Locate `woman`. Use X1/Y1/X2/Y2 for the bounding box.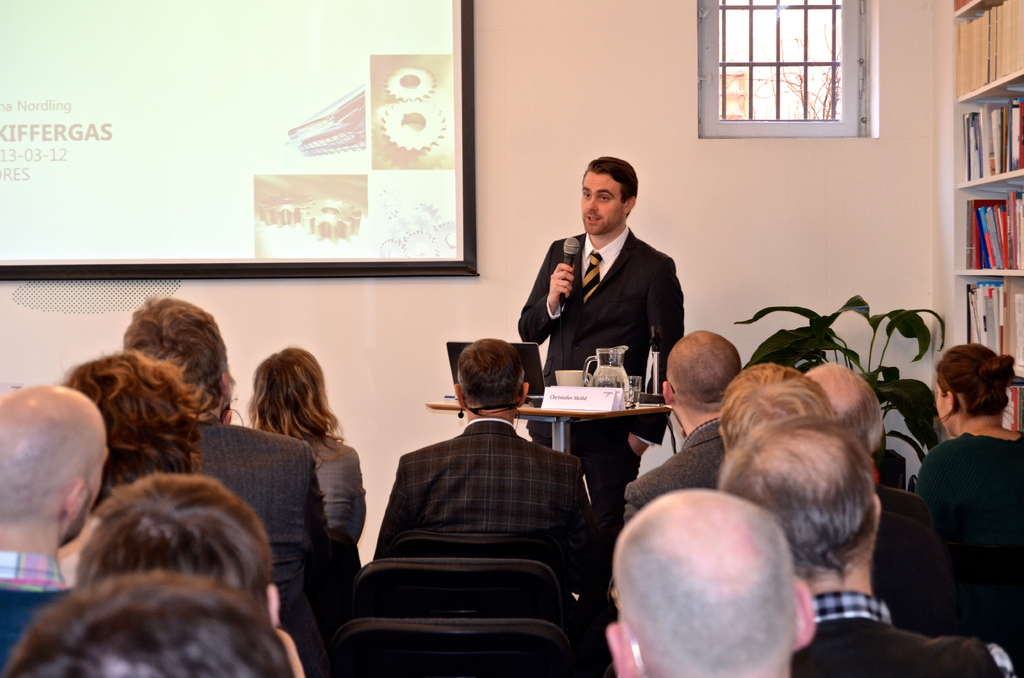
244/340/365/572.
